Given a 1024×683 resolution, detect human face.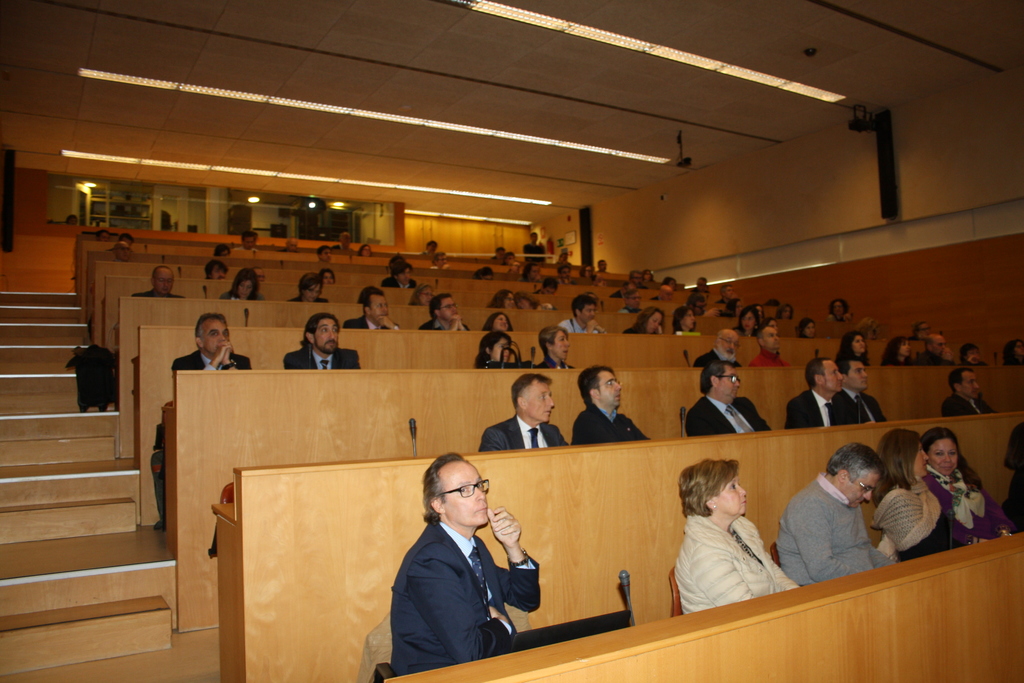
BBox(847, 474, 881, 507).
